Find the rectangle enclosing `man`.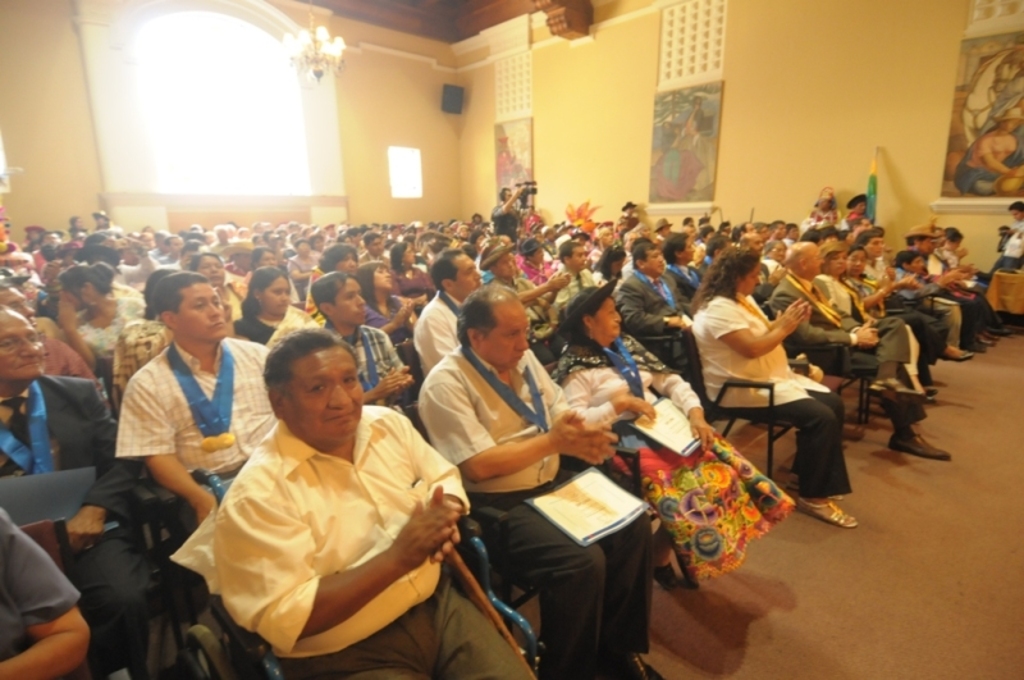
l=680, t=93, r=704, b=147.
